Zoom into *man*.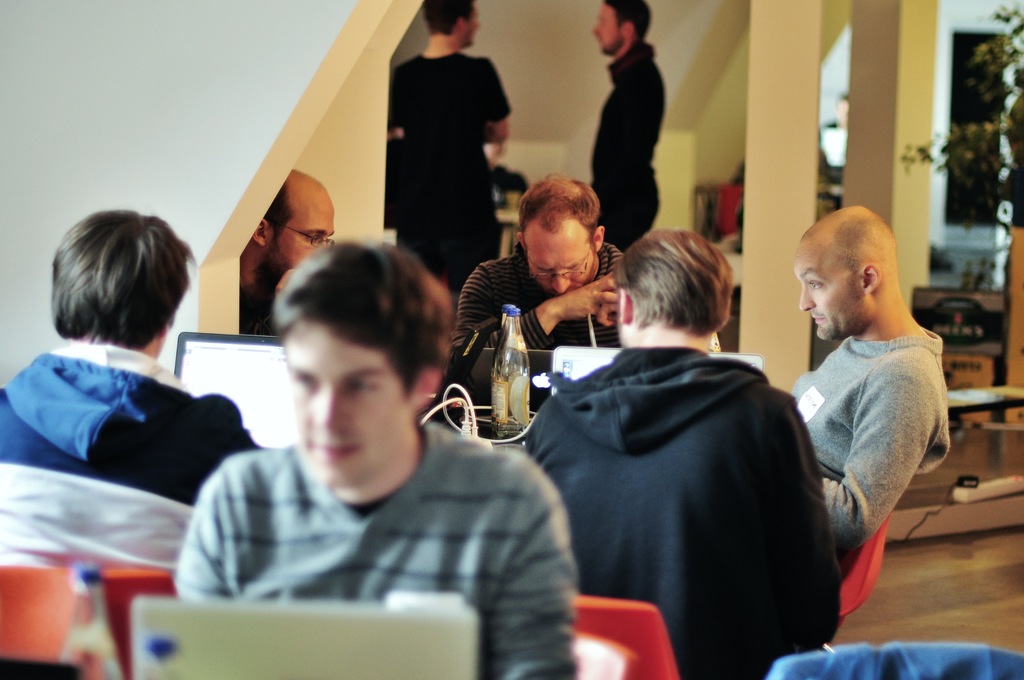
Zoom target: pyautogui.locateOnScreen(456, 173, 635, 347).
